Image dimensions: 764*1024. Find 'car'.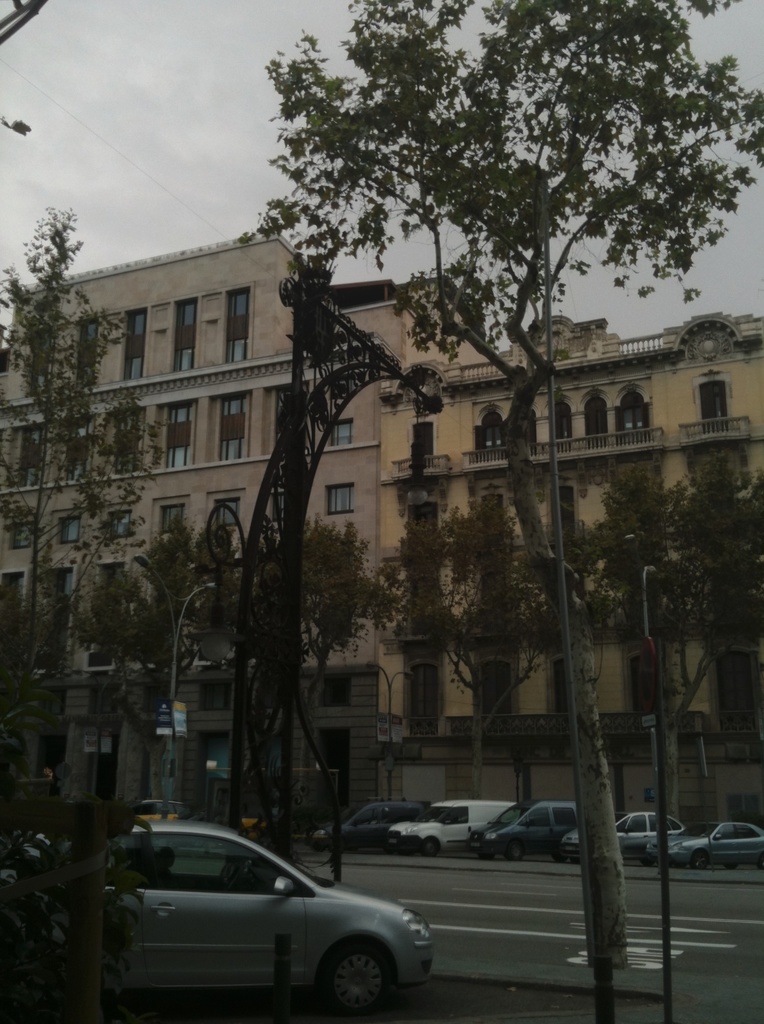
[308,803,427,852].
